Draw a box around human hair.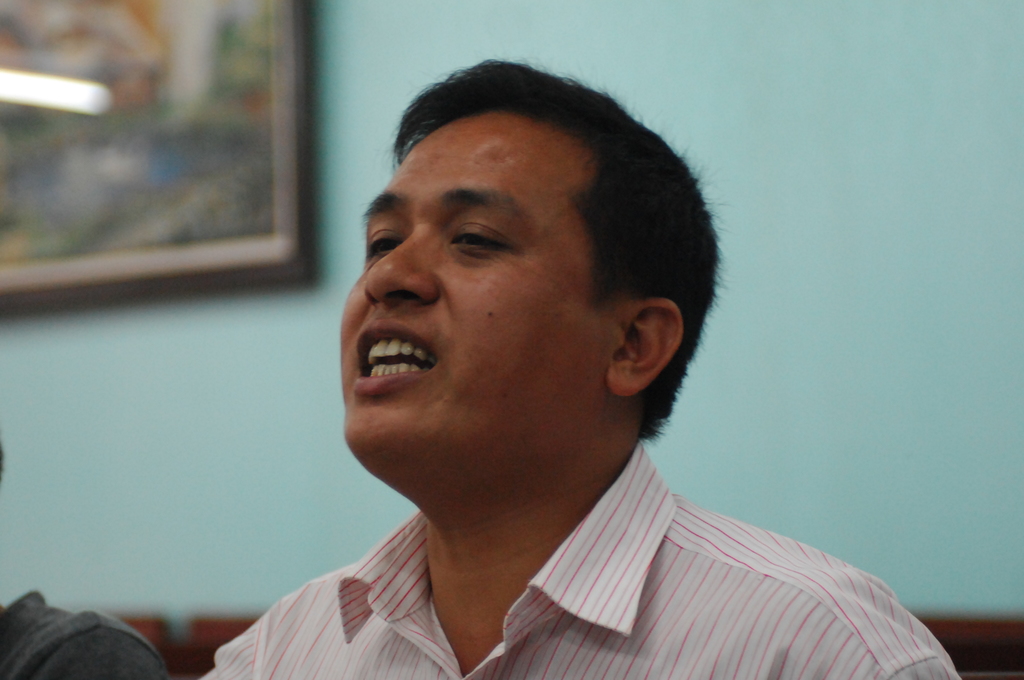
[x1=355, y1=49, x2=720, y2=436].
